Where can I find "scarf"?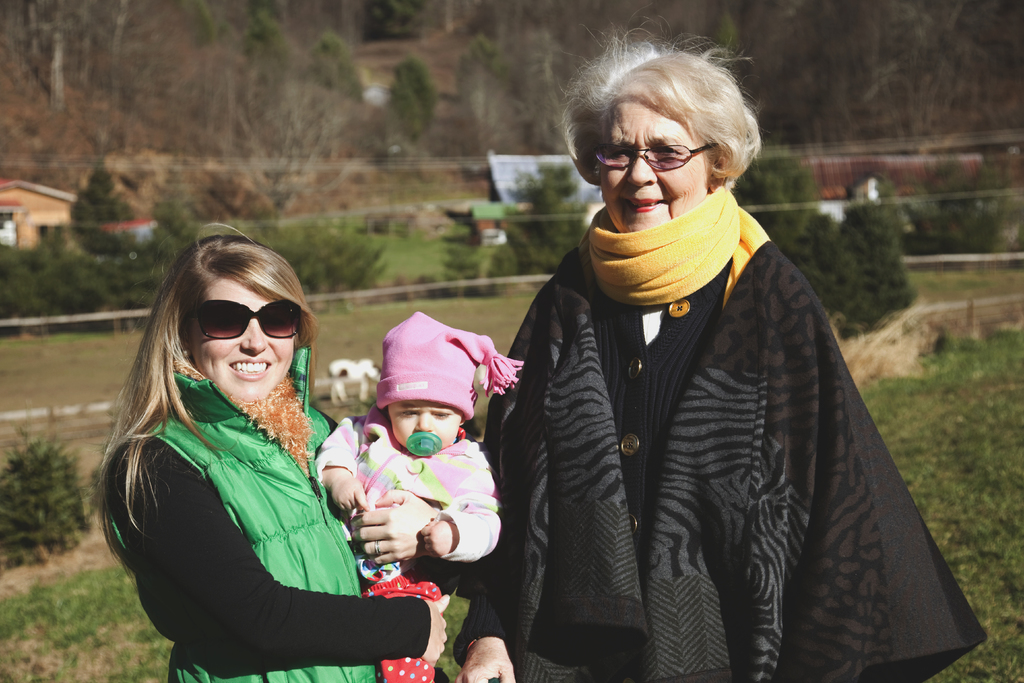
You can find it at <region>220, 374, 309, 468</region>.
